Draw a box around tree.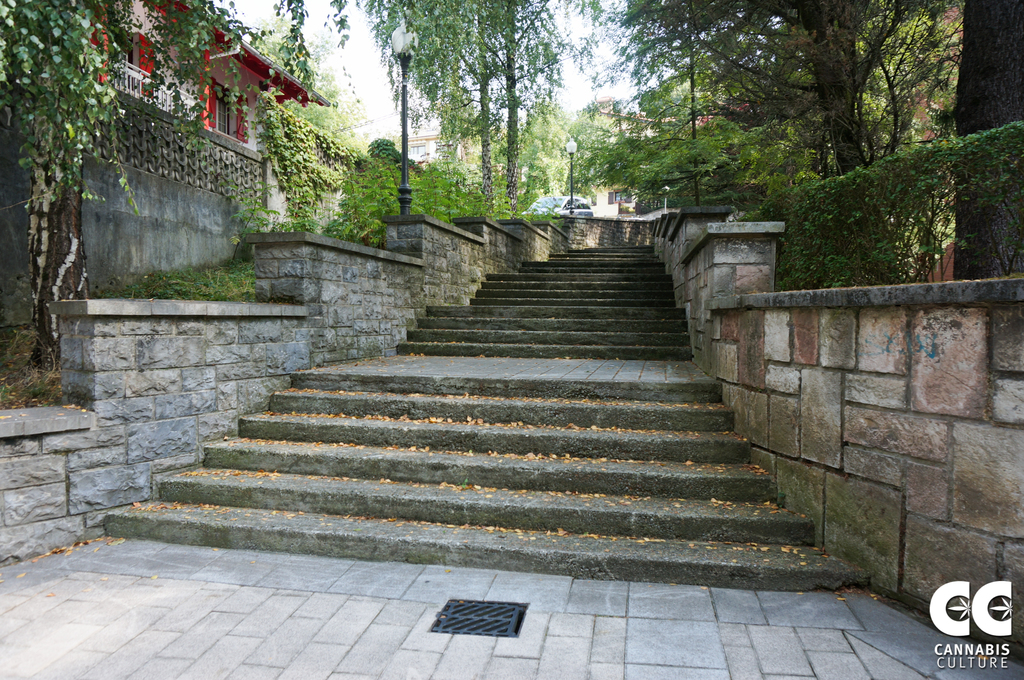
601:0:659:213.
